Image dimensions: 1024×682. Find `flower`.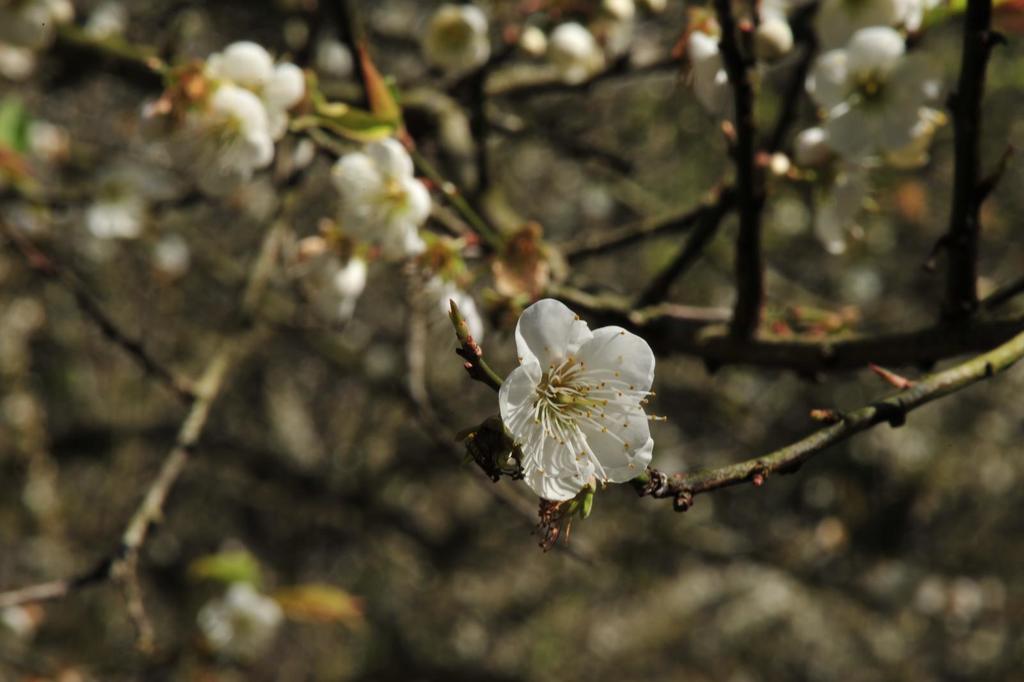
Rect(165, 85, 275, 200).
